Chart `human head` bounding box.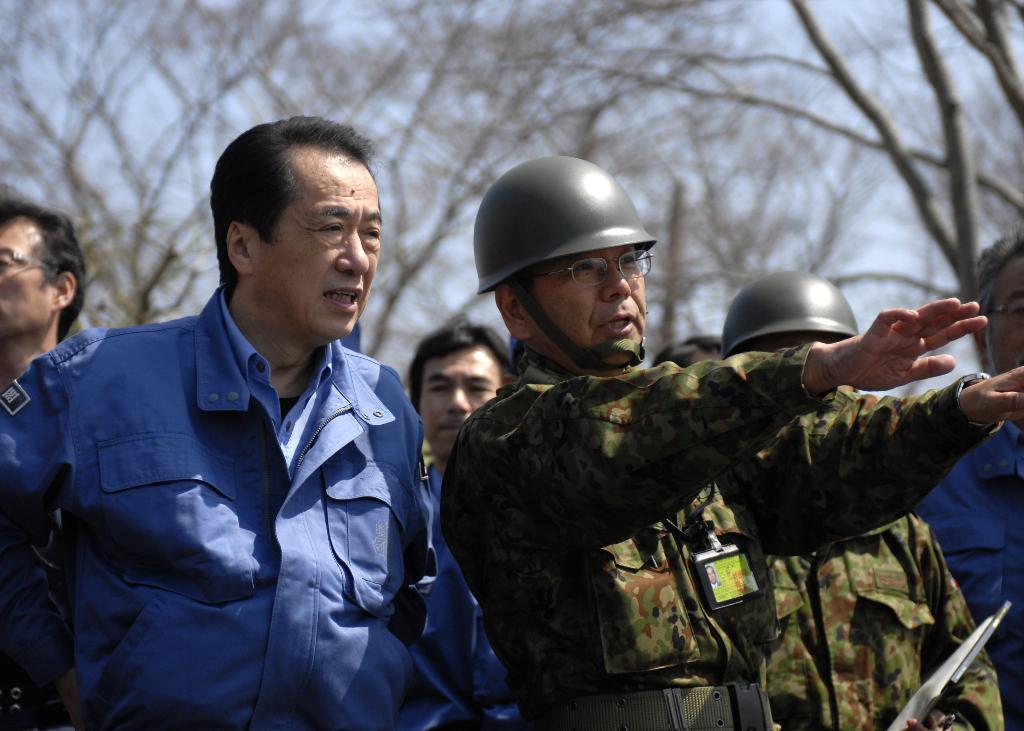
Charted: box=[410, 321, 531, 456].
